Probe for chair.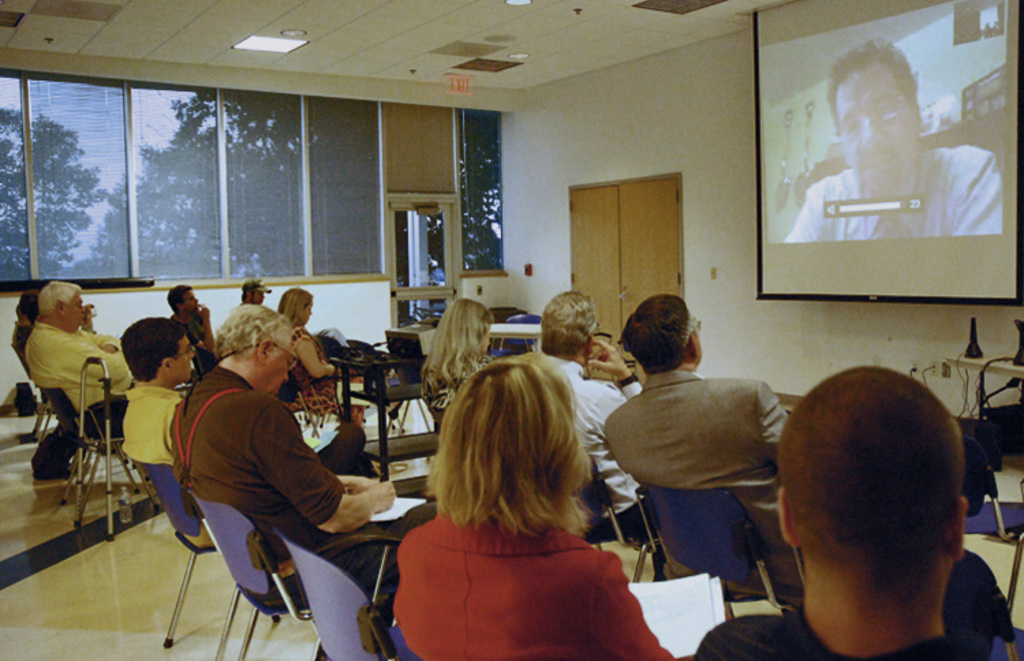
Probe result: (x1=22, y1=352, x2=119, y2=567).
